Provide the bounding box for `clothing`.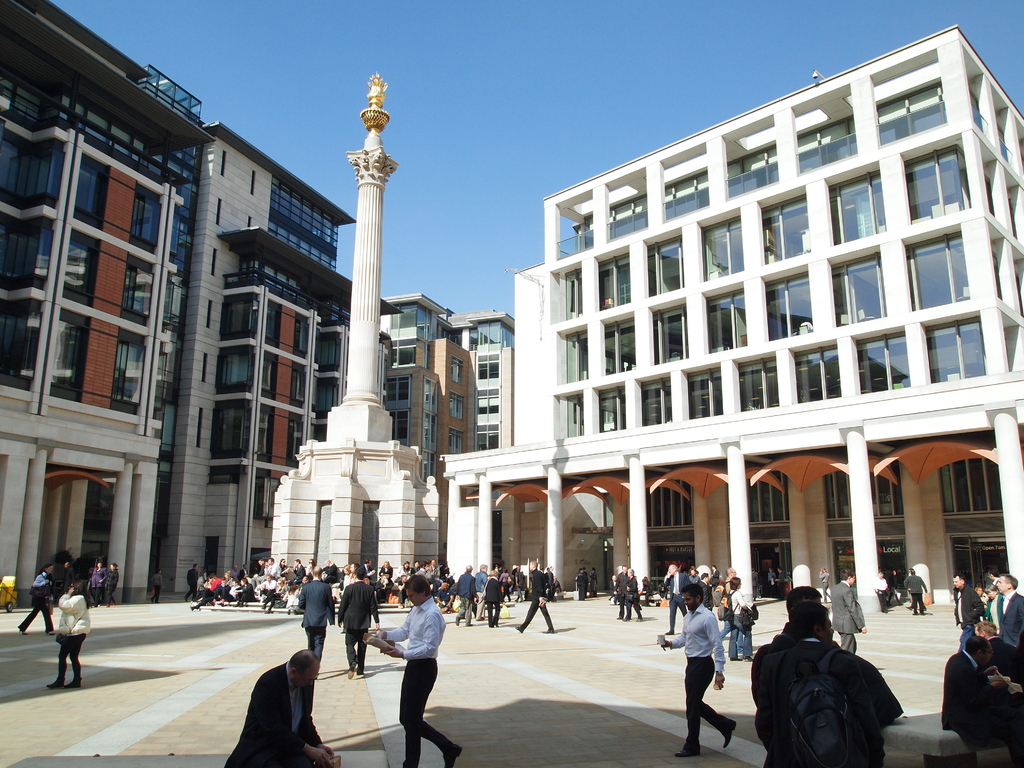
<bbox>299, 574, 333, 666</bbox>.
